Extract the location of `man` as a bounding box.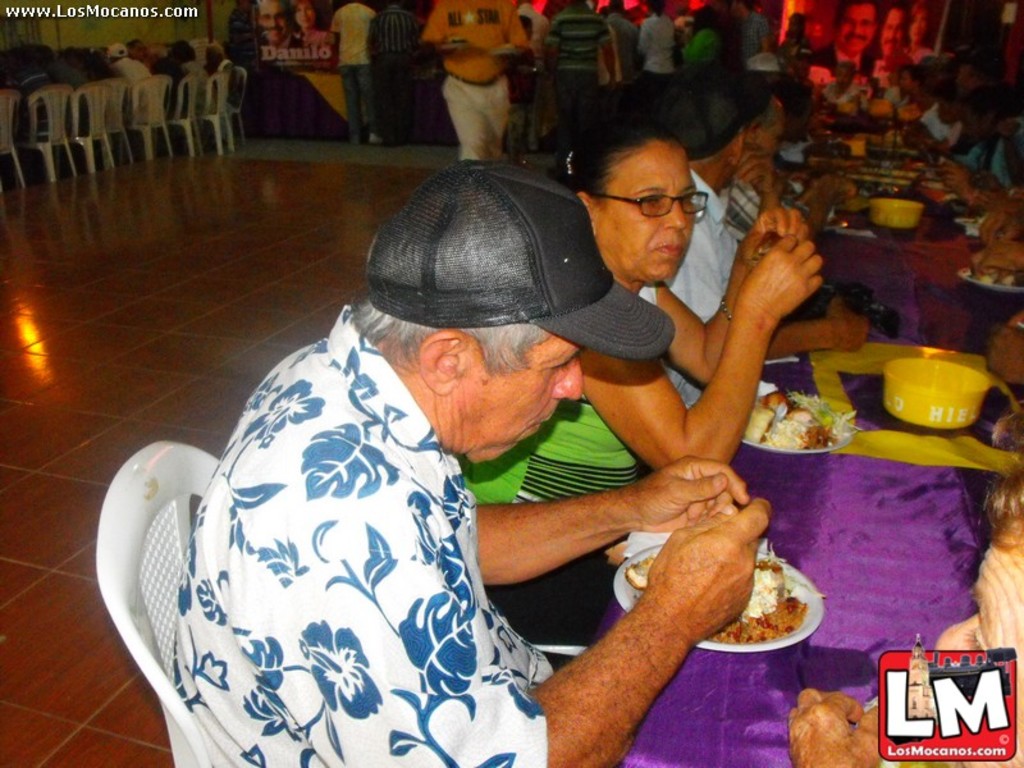
[left=664, top=68, right=867, bottom=365].
